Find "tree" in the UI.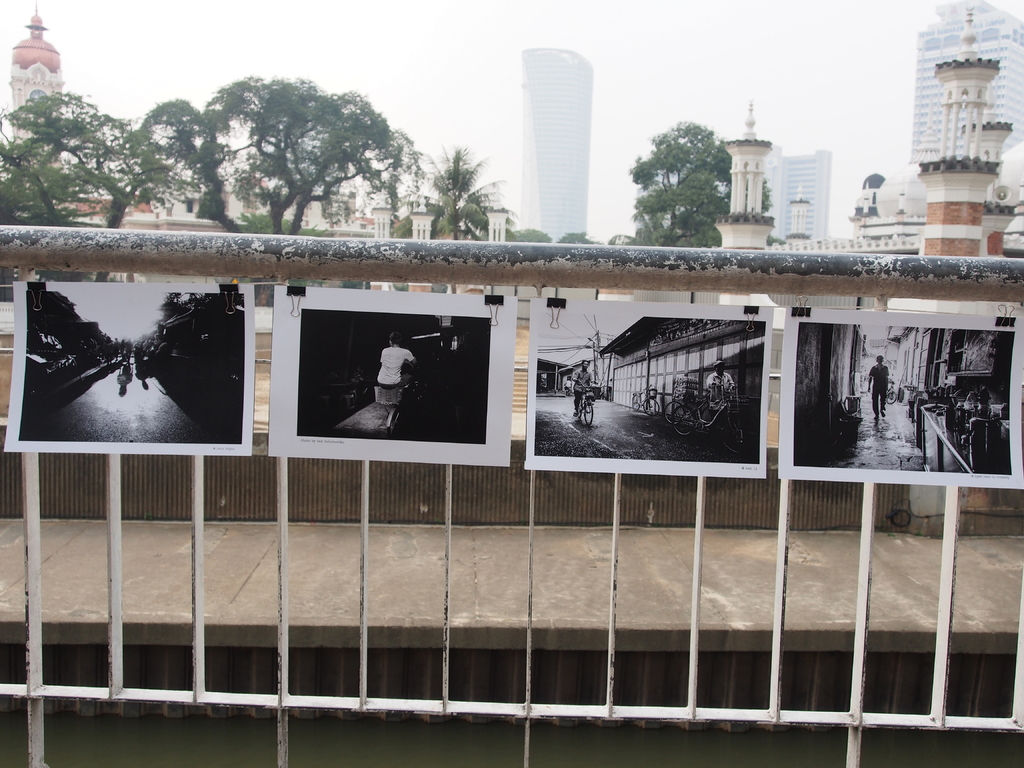
UI element at {"left": 133, "top": 68, "right": 420, "bottom": 242}.
